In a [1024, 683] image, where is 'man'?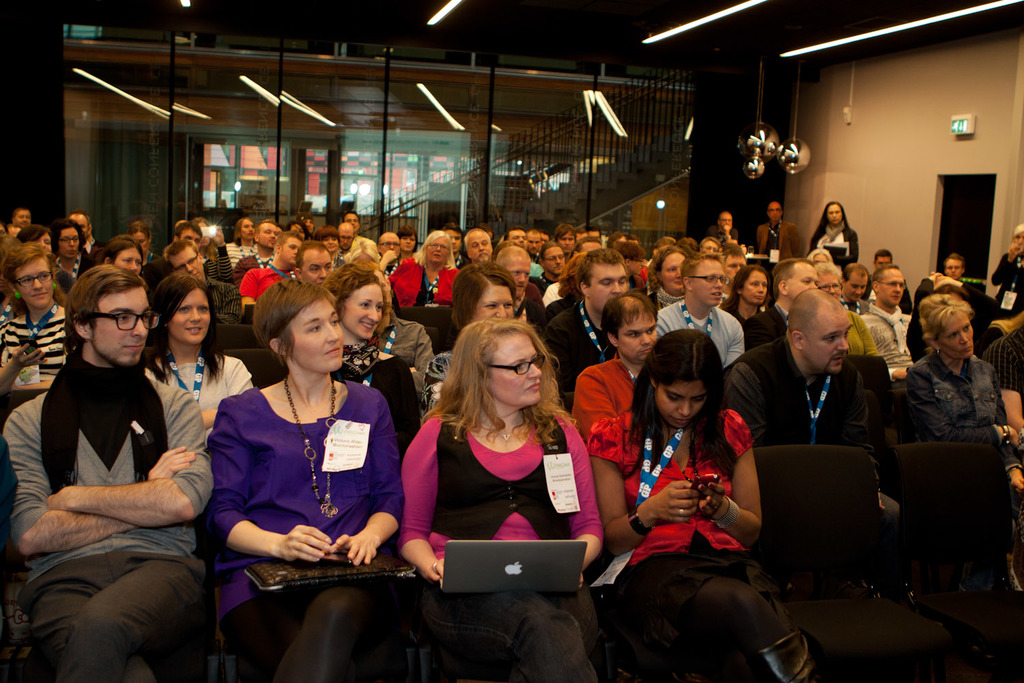
select_region(723, 288, 900, 567).
